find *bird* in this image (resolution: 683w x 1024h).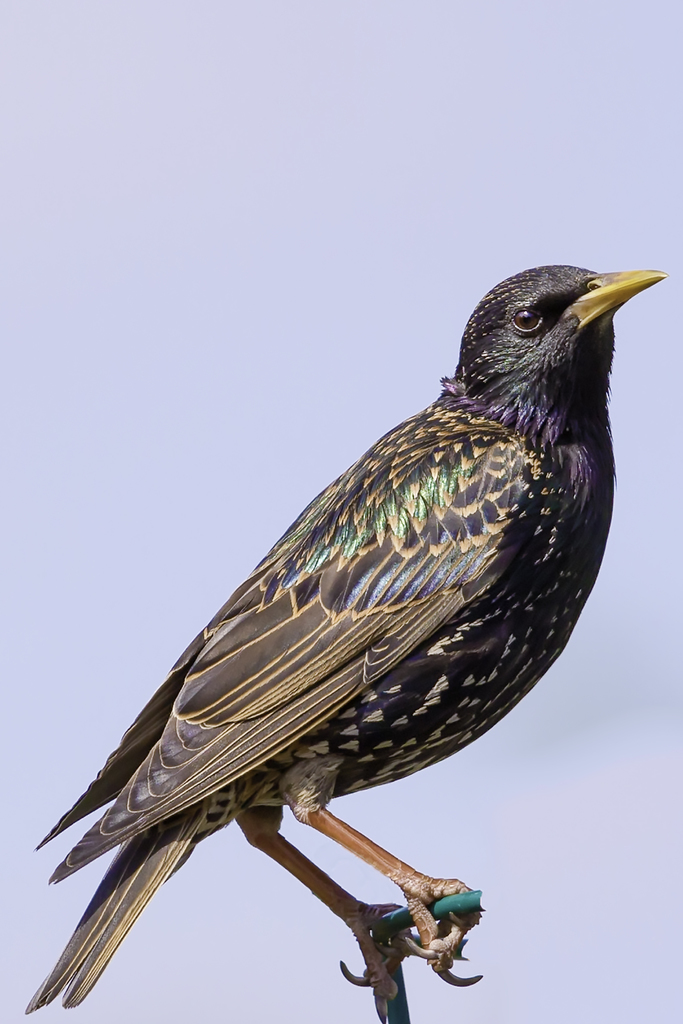
(x1=23, y1=262, x2=651, y2=1006).
